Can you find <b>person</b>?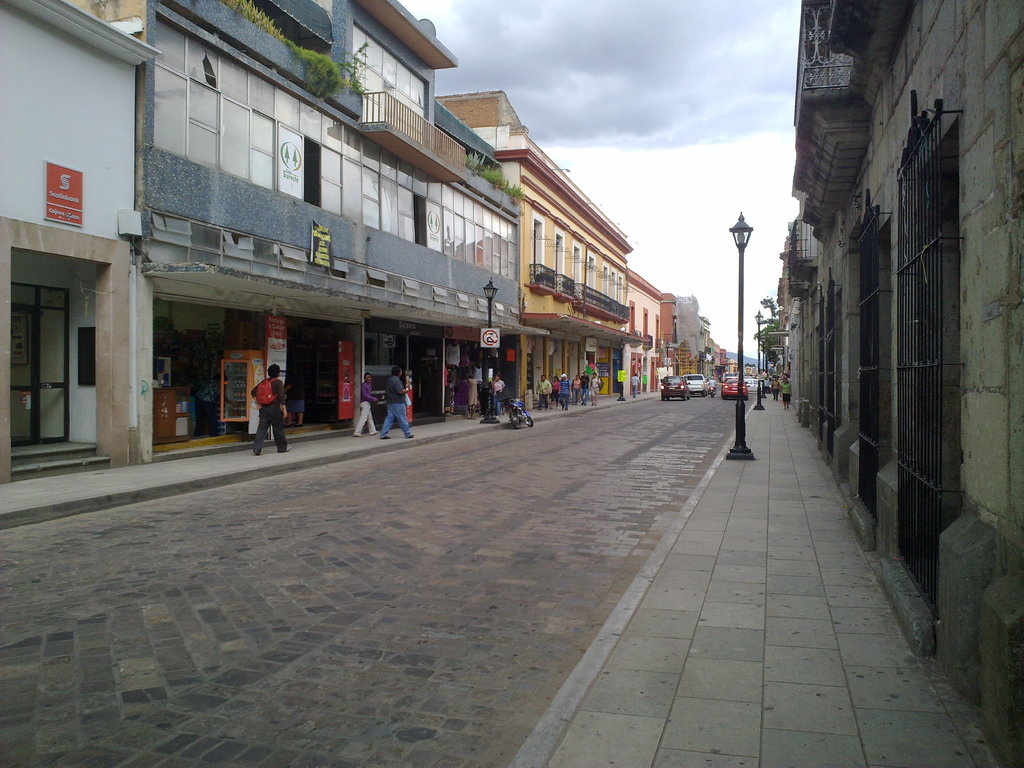
Yes, bounding box: detection(559, 371, 572, 409).
